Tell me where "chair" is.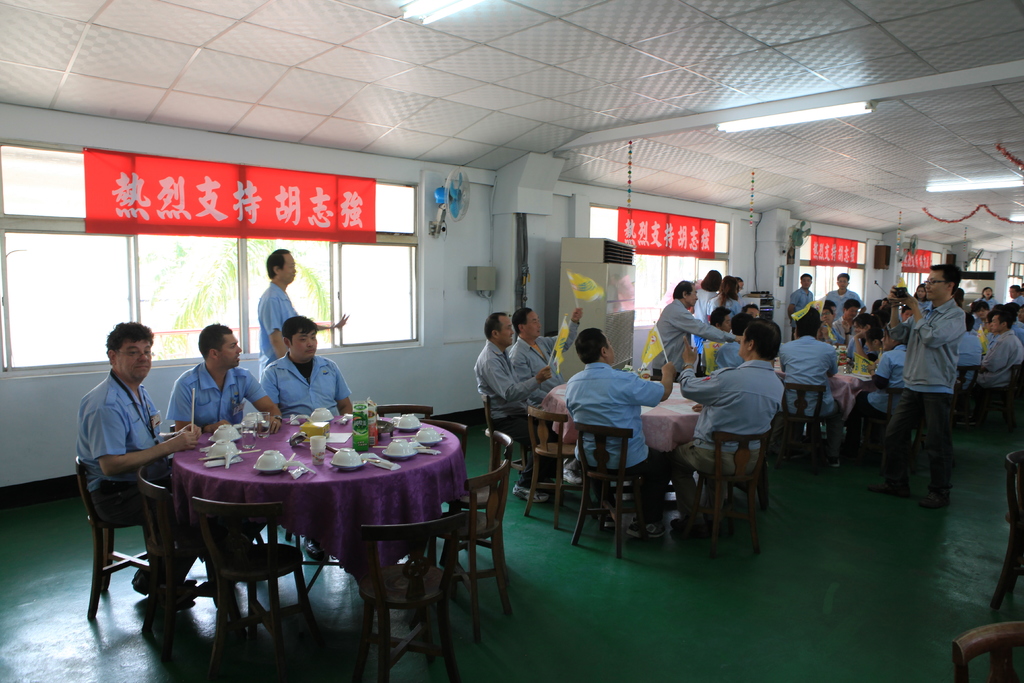
"chair" is at [left=524, top=406, right=588, bottom=536].
